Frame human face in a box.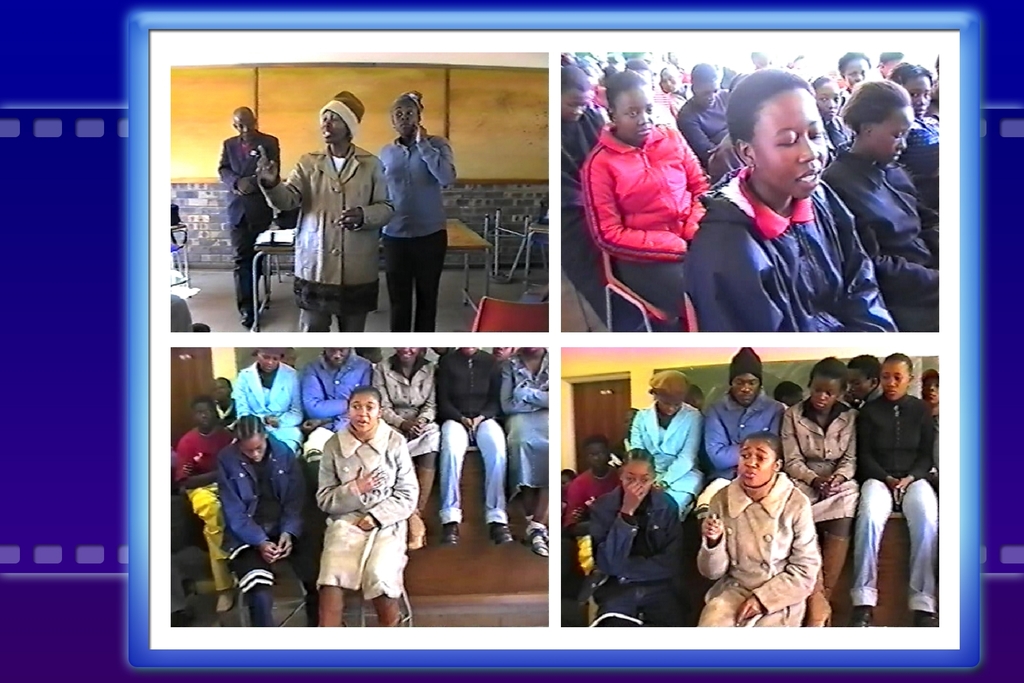
[x1=211, y1=383, x2=224, y2=399].
